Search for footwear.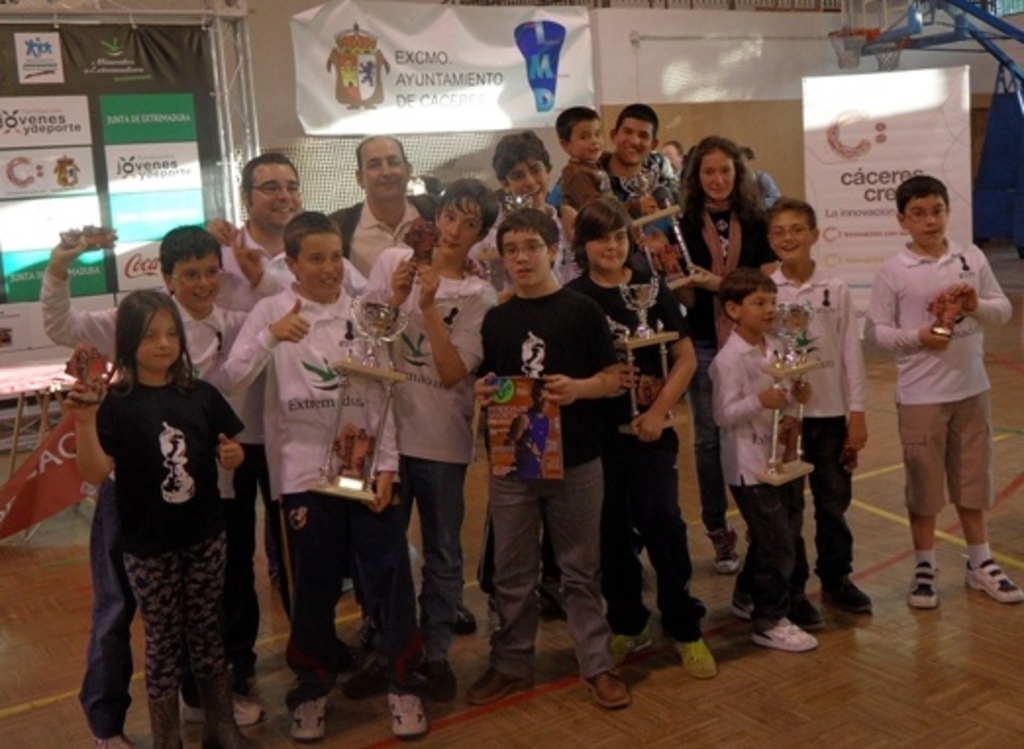
Found at x1=728 y1=586 x2=759 y2=622.
